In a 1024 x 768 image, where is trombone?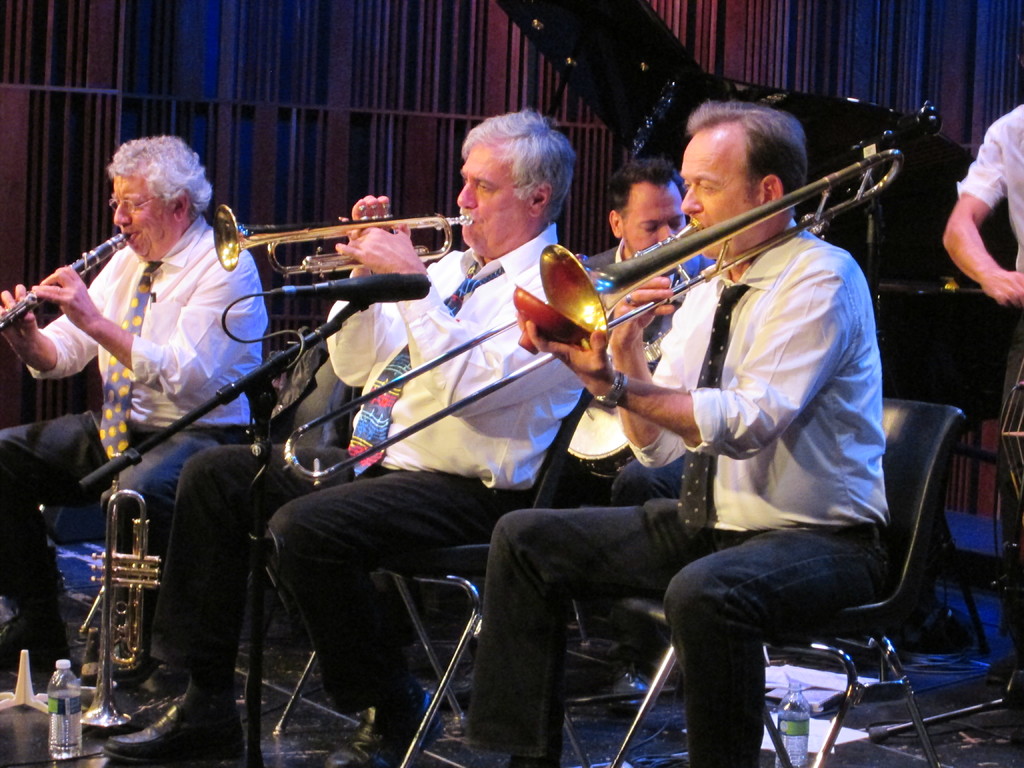
l=282, t=148, r=900, b=484.
